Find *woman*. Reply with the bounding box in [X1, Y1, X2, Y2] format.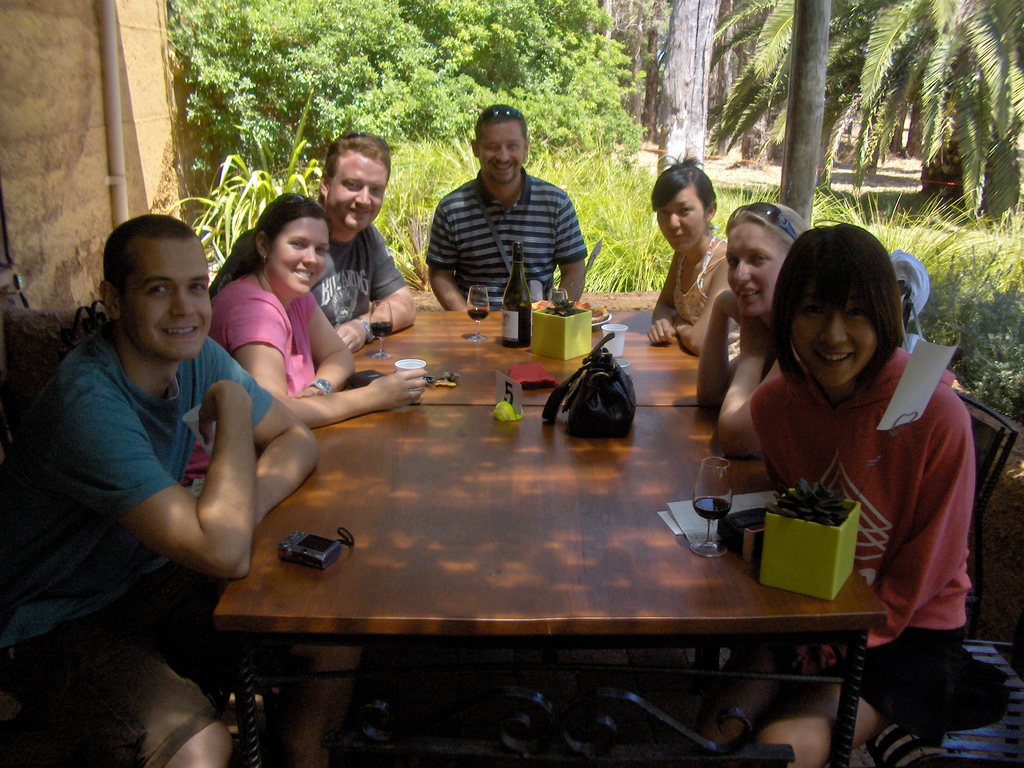
[195, 193, 430, 495].
